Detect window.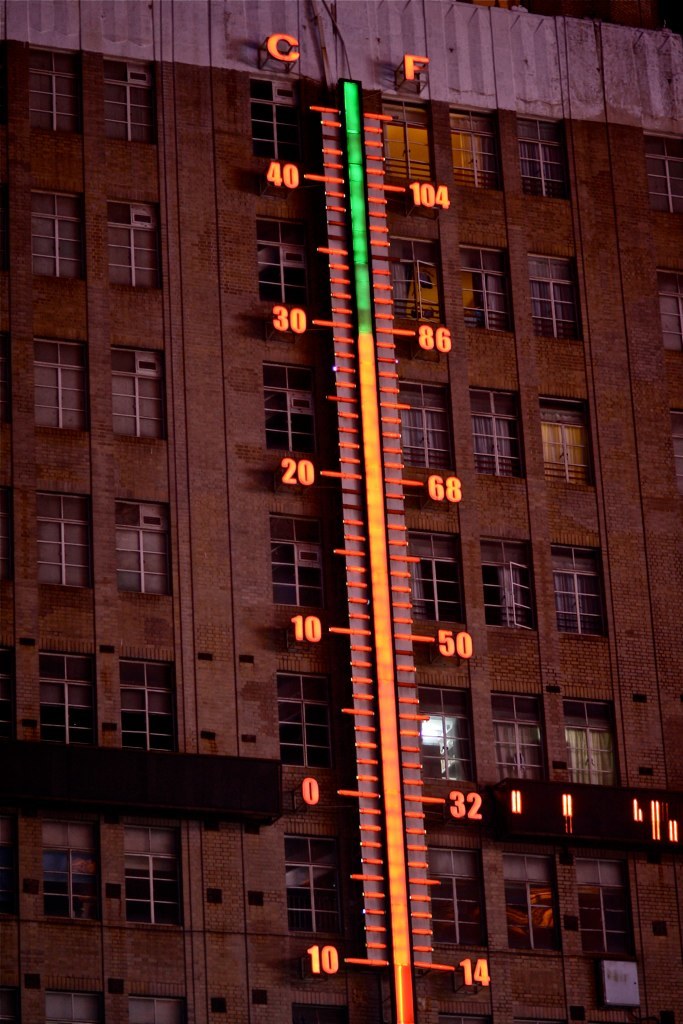
Detected at {"left": 262, "top": 359, "right": 313, "bottom": 459}.
